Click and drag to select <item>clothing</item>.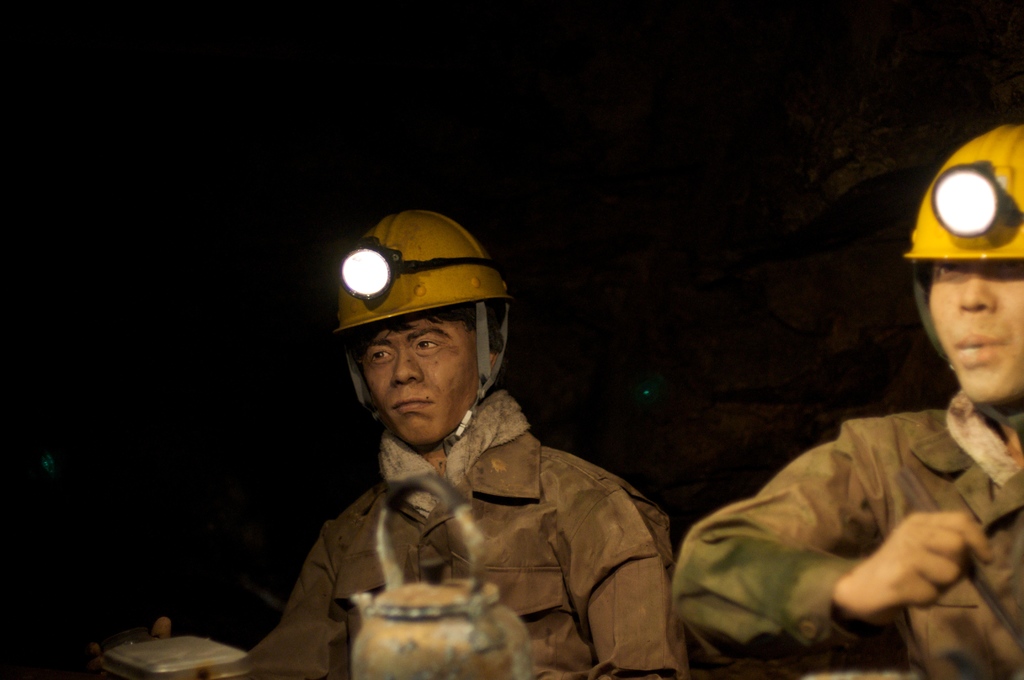
Selection: [left=257, top=388, right=675, bottom=679].
